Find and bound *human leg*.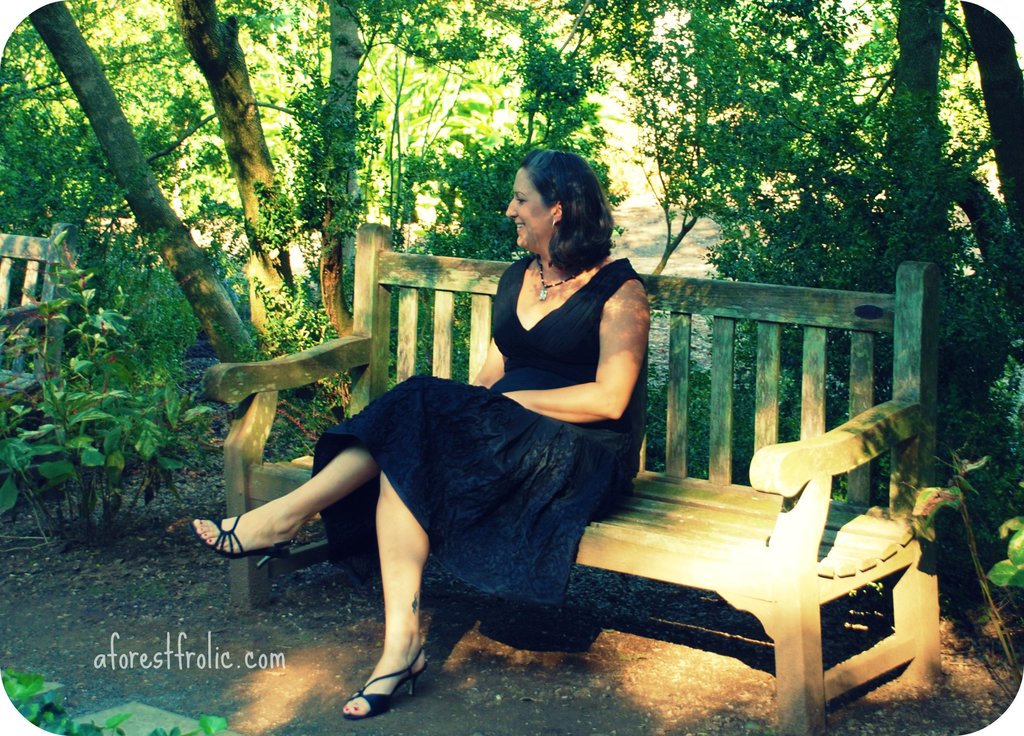
Bound: <box>188,441,426,724</box>.
